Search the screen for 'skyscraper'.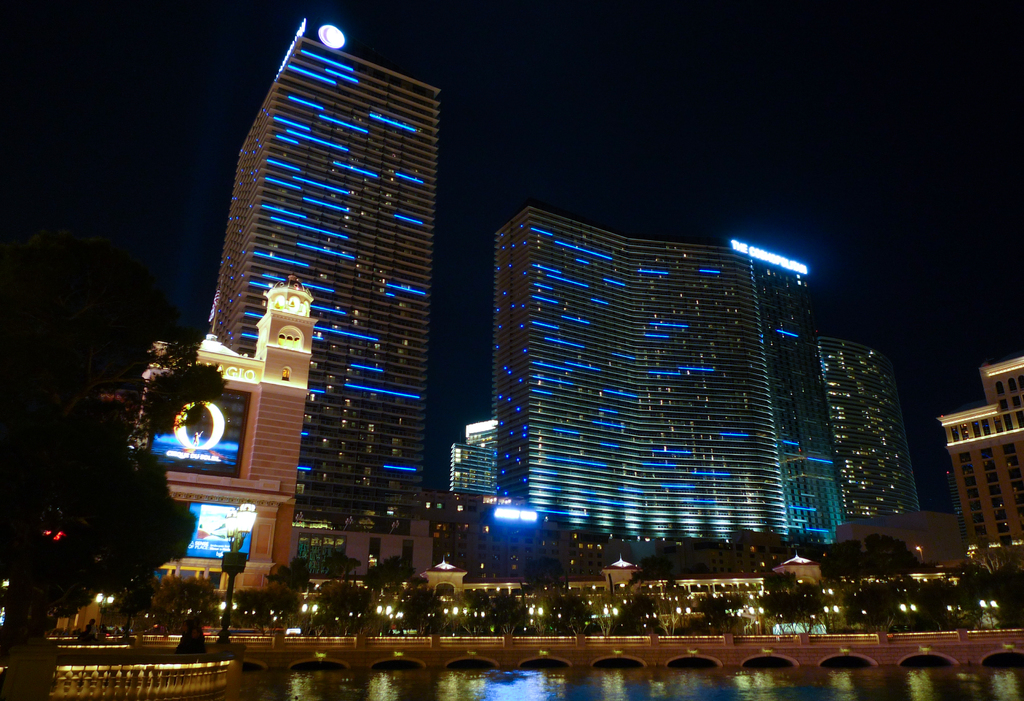
Found at 211, 6, 449, 524.
